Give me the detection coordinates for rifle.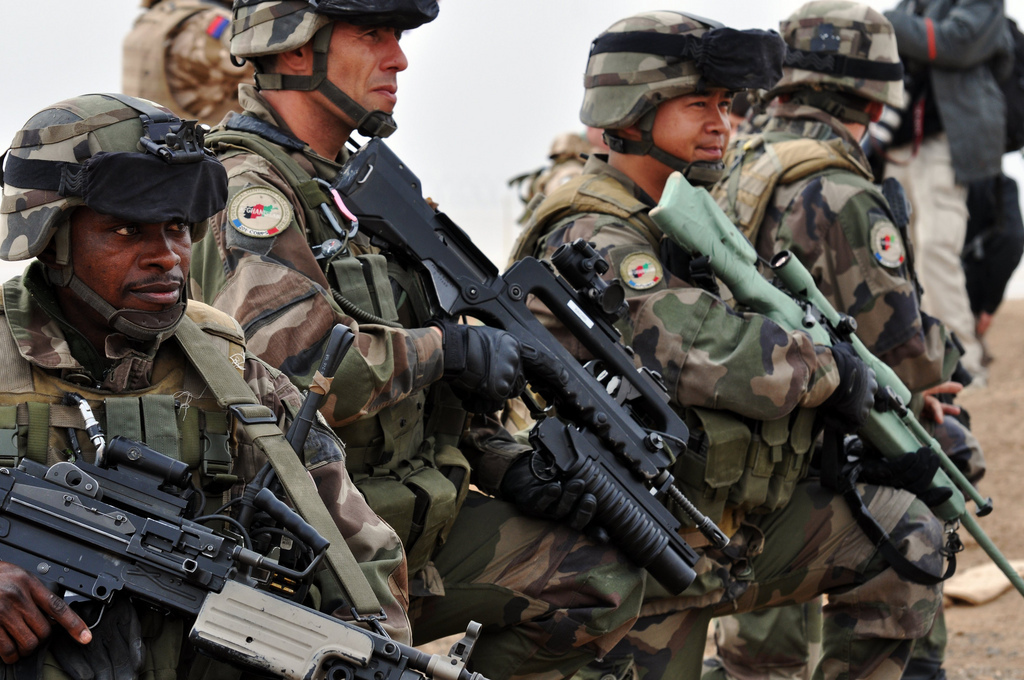
box=[652, 169, 1022, 589].
